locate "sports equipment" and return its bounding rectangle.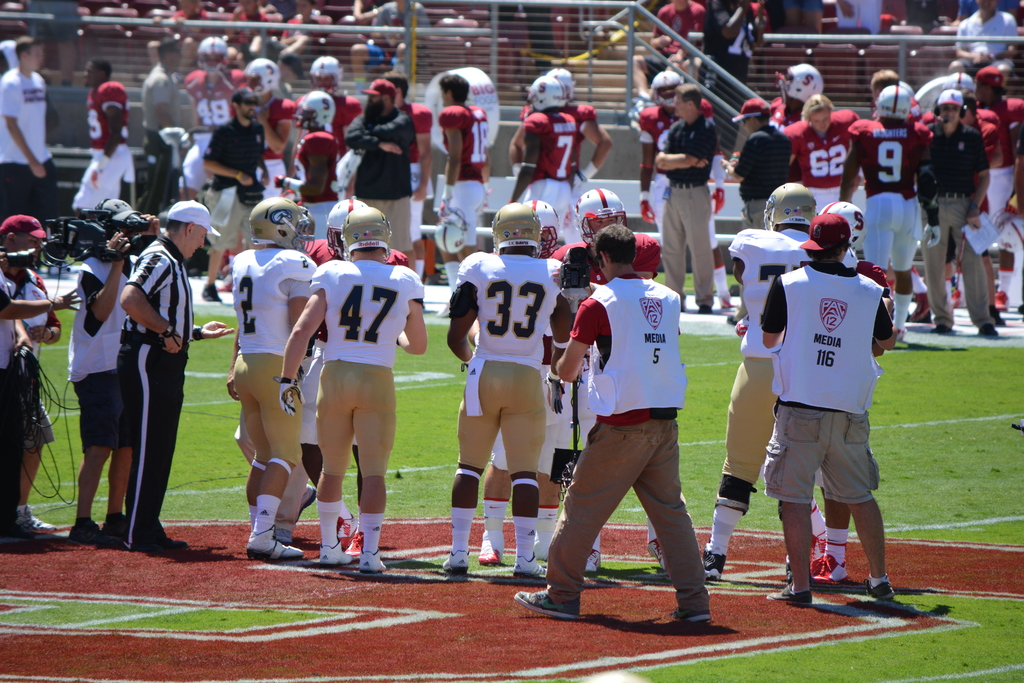
664/608/718/624.
